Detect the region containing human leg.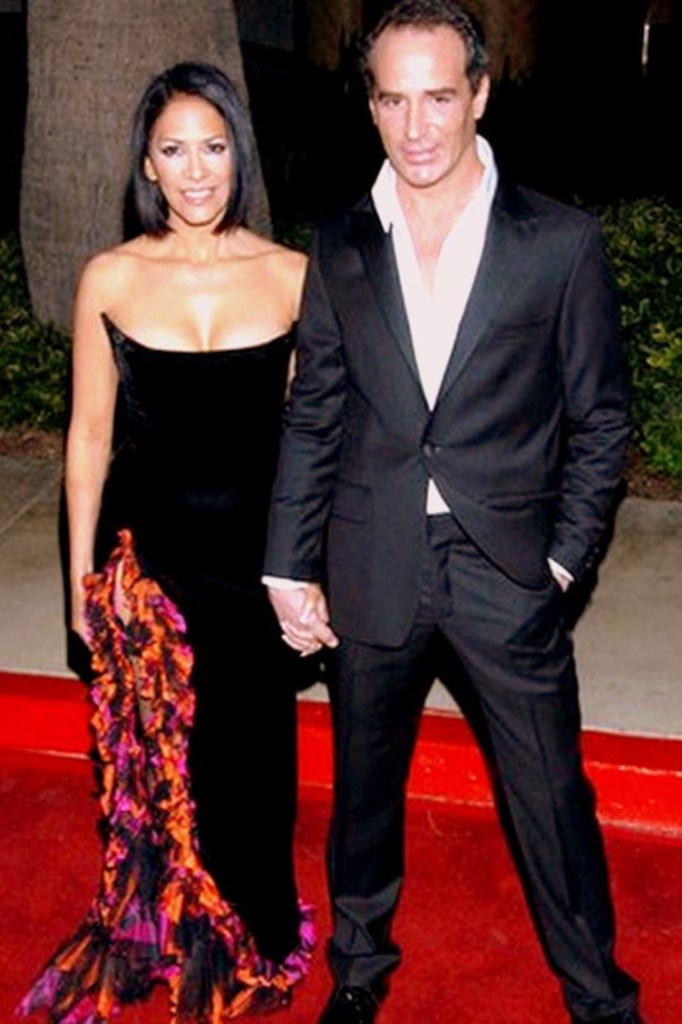
crop(434, 512, 645, 1015).
